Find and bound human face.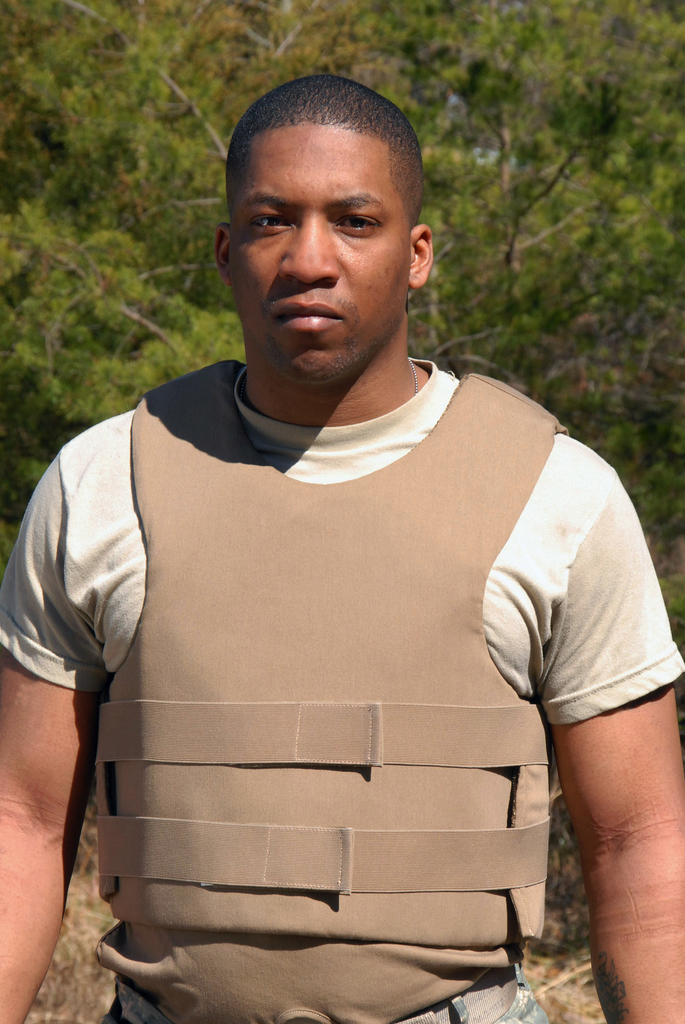
Bound: crop(221, 131, 418, 393).
